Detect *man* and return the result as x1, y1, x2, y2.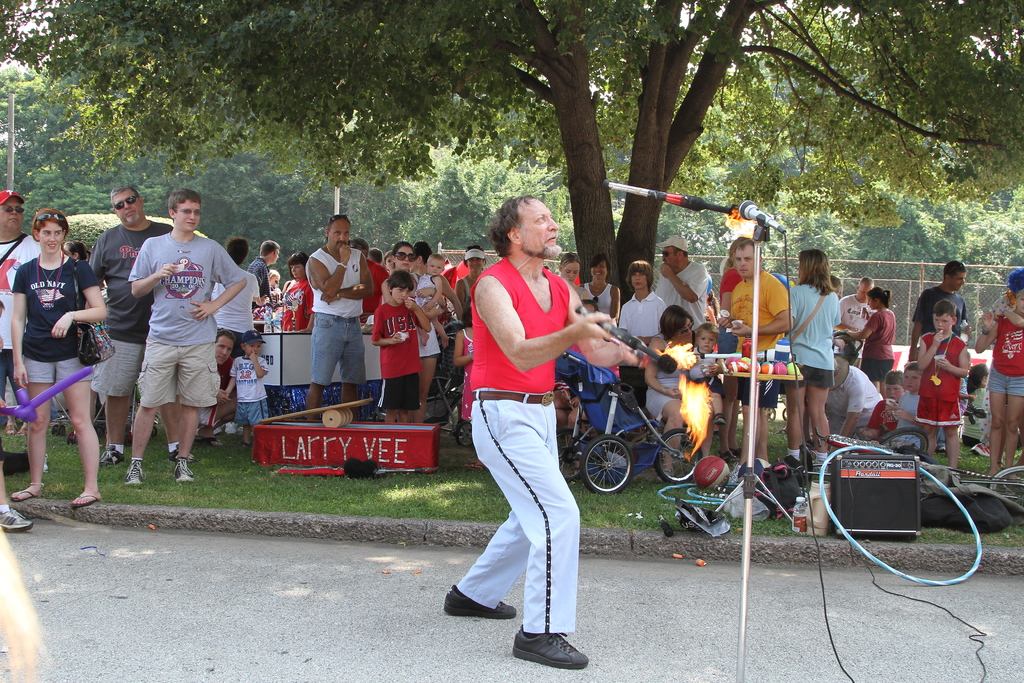
349, 236, 394, 327.
